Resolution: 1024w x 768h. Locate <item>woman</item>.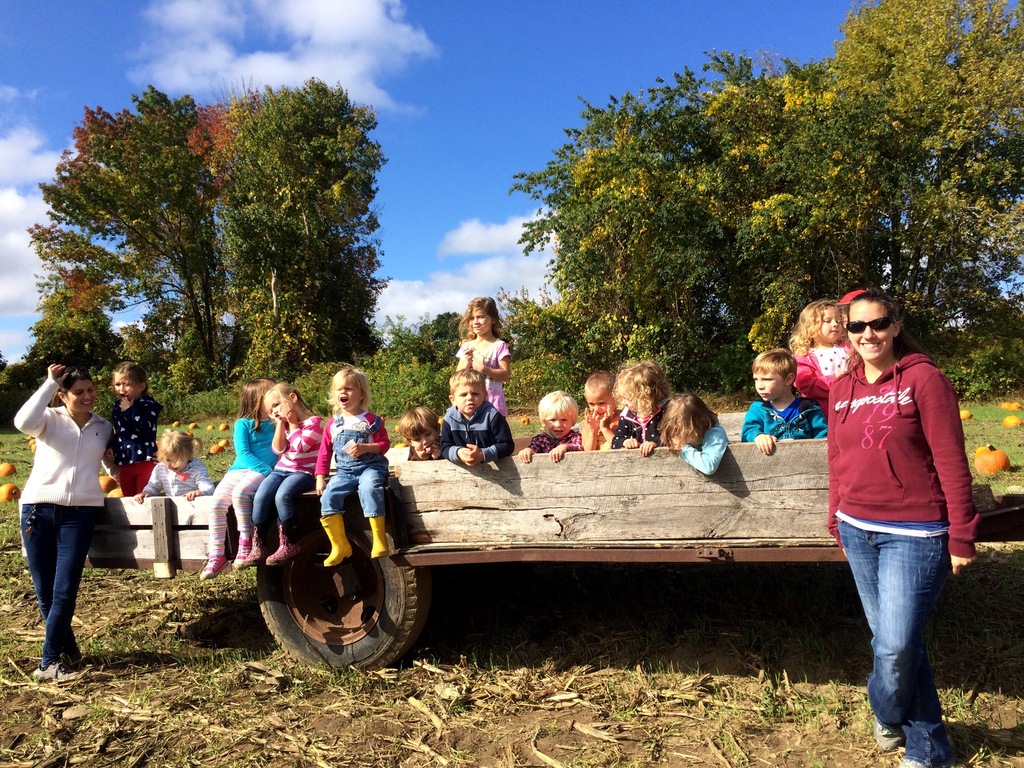
box(813, 273, 980, 750).
